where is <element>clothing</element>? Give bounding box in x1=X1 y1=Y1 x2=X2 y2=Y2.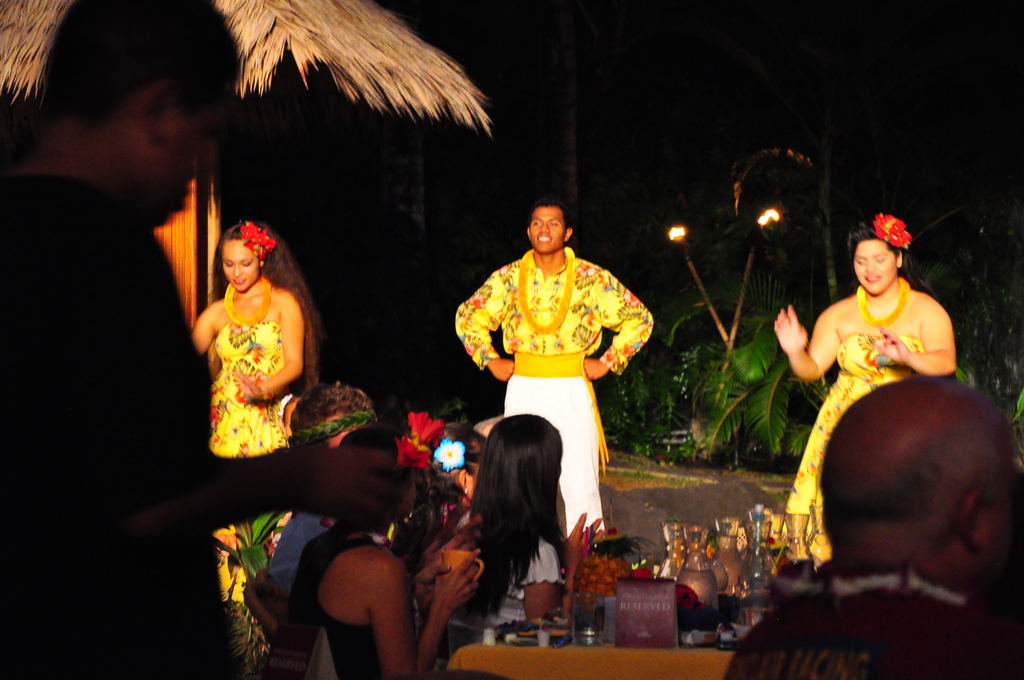
x1=211 y1=316 x2=288 y2=457.
